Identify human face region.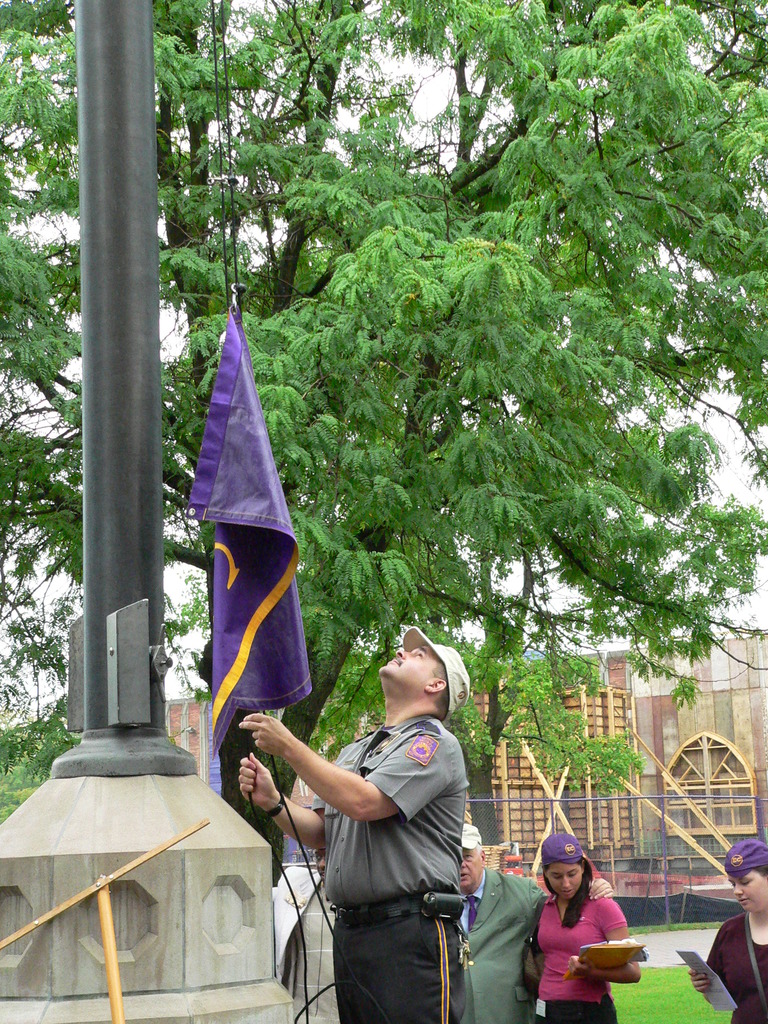
Region: bbox=[546, 861, 583, 901].
